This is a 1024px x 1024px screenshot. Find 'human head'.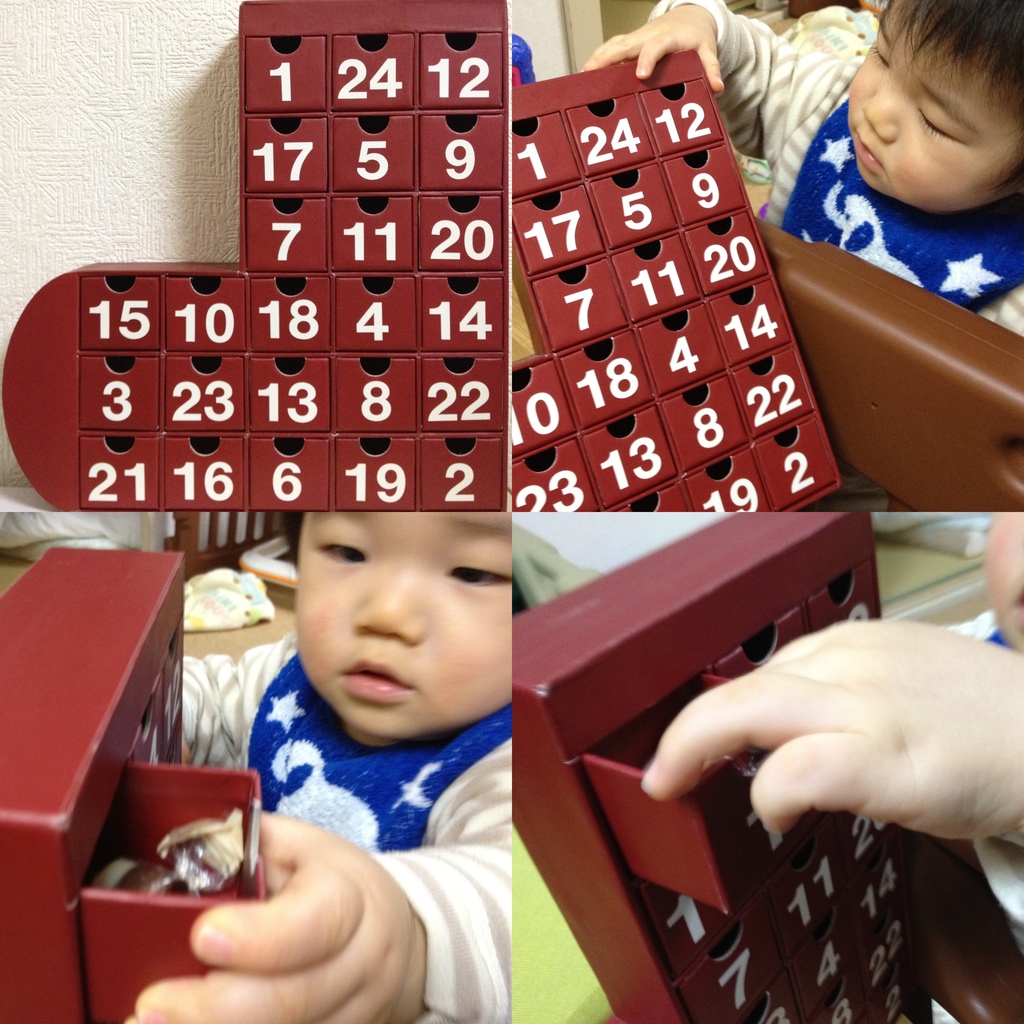
Bounding box: (982,509,1023,657).
